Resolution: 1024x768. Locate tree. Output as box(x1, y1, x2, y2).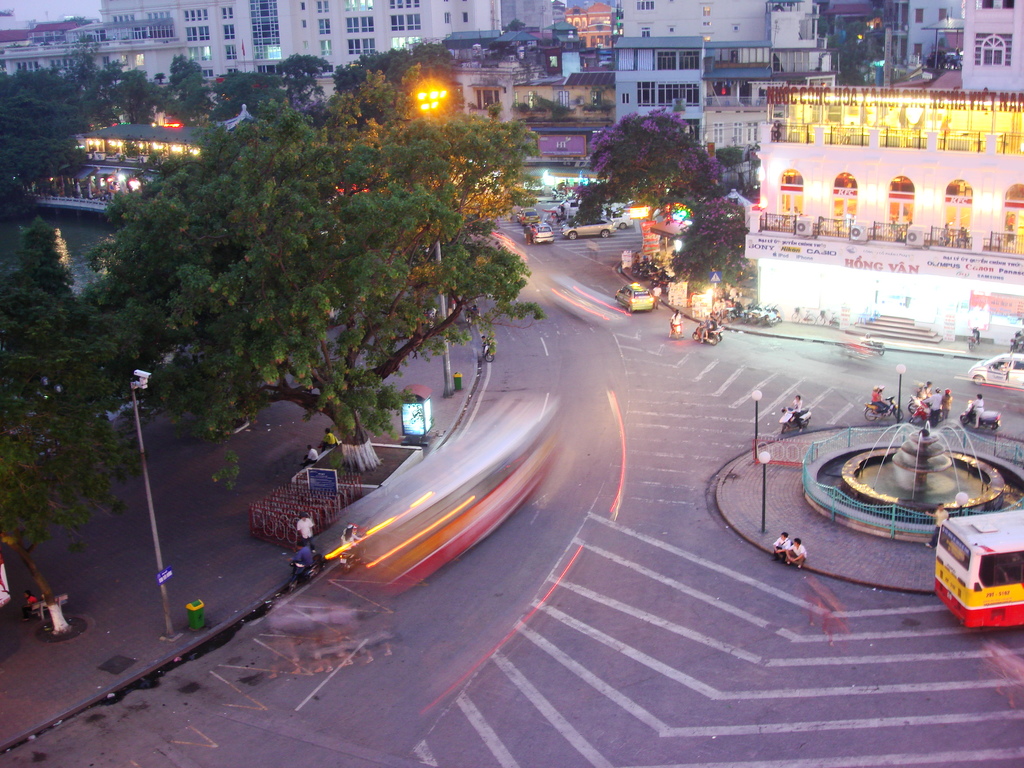
box(154, 61, 218, 124).
